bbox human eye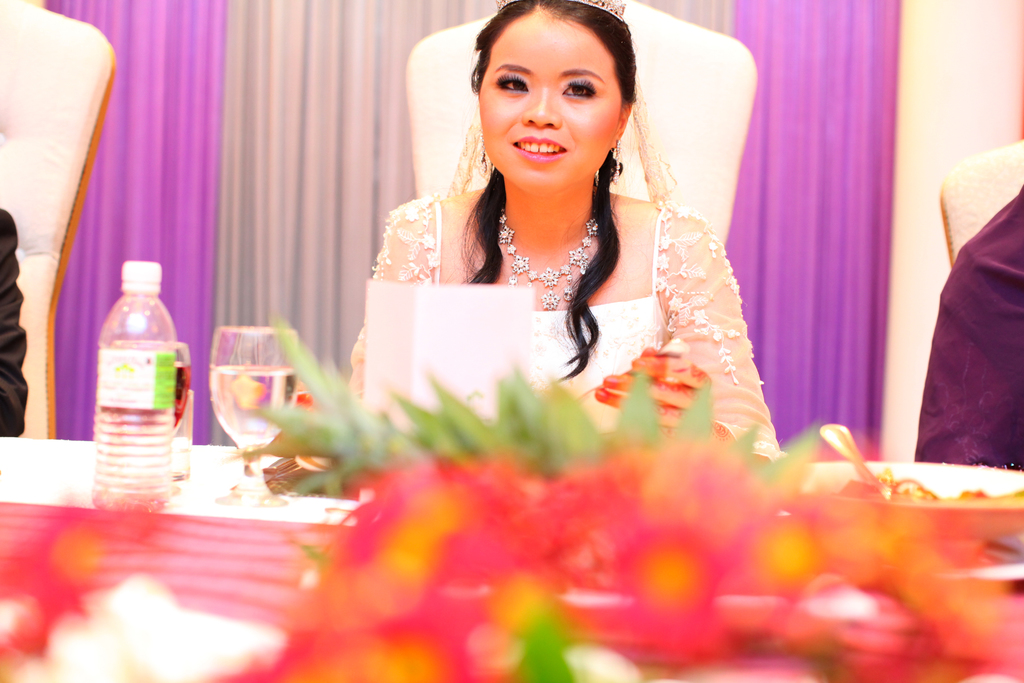
(557, 74, 602, 104)
